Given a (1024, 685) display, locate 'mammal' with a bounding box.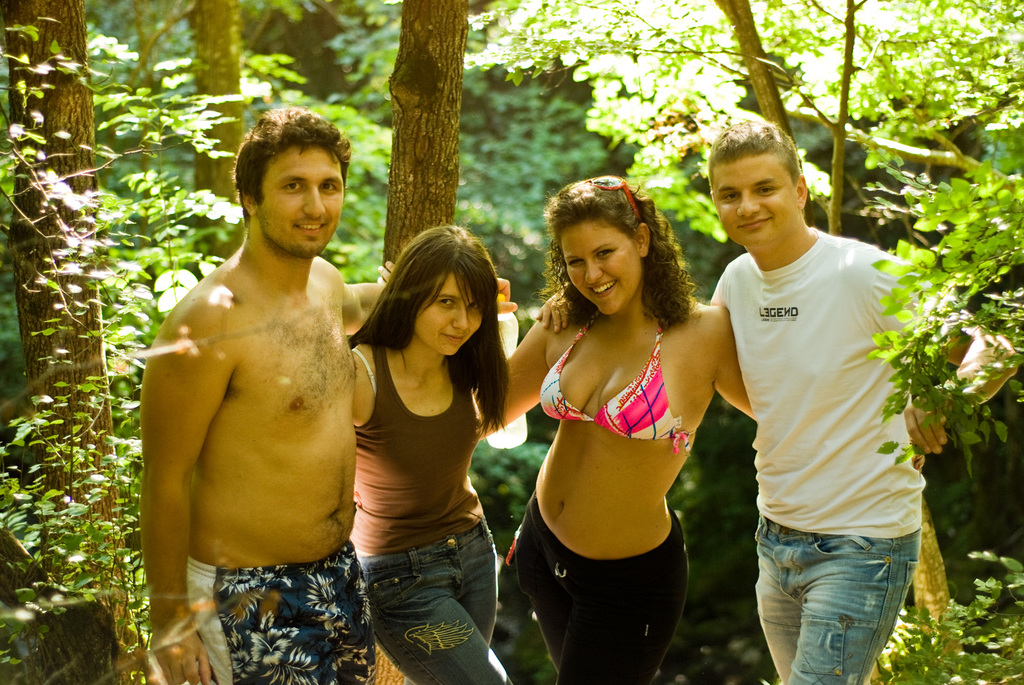
Located: l=704, t=136, r=918, b=656.
